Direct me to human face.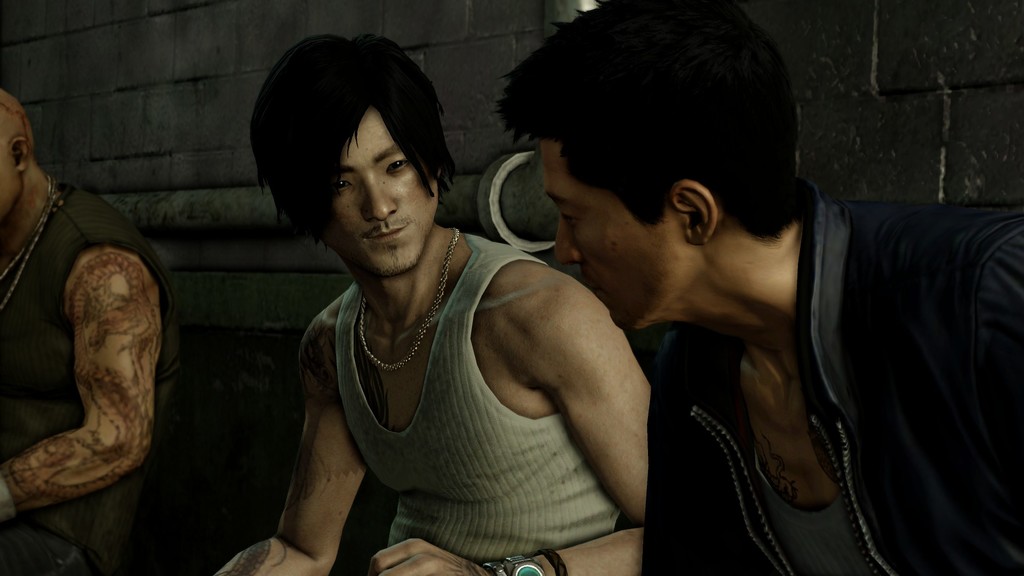
Direction: (left=324, top=100, right=442, bottom=267).
